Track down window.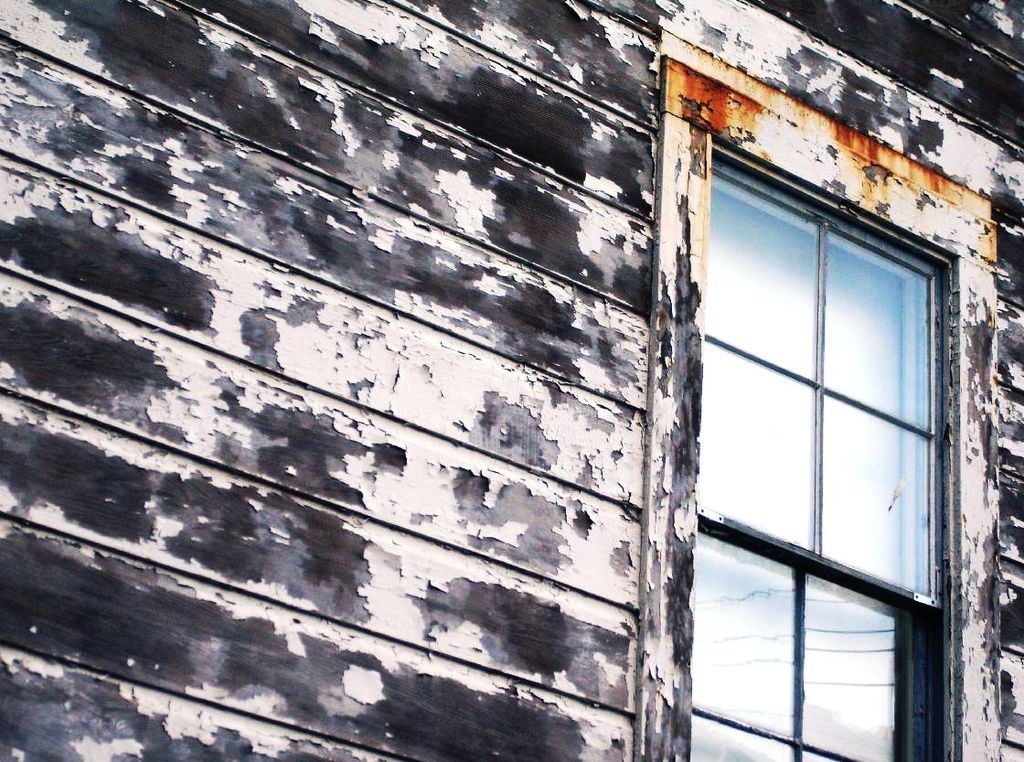
Tracked to detection(633, 52, 997, 761).
